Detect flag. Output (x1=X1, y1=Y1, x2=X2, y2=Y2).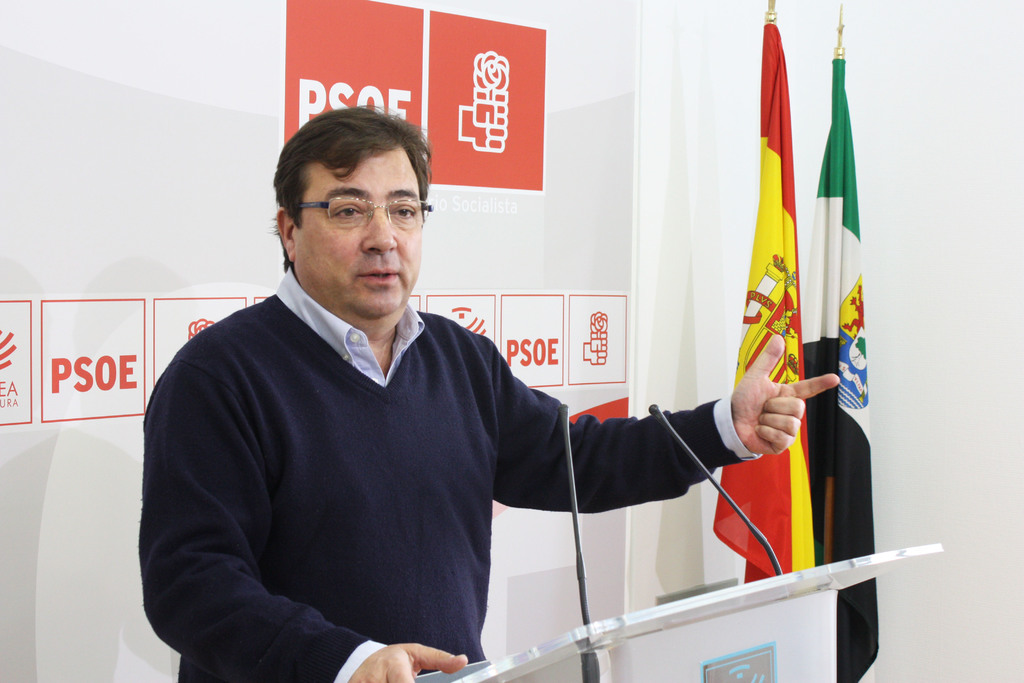
(x1=712, y1=0, x2=818, y2=612).
